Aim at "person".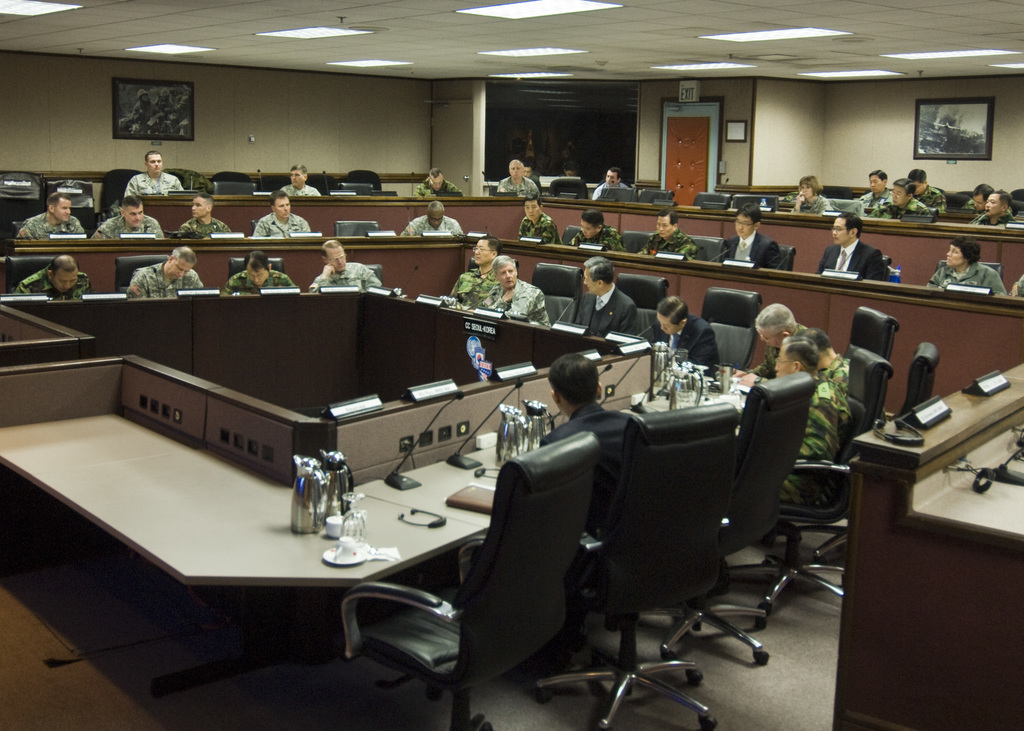
Aimed at (538,351,628,532).
